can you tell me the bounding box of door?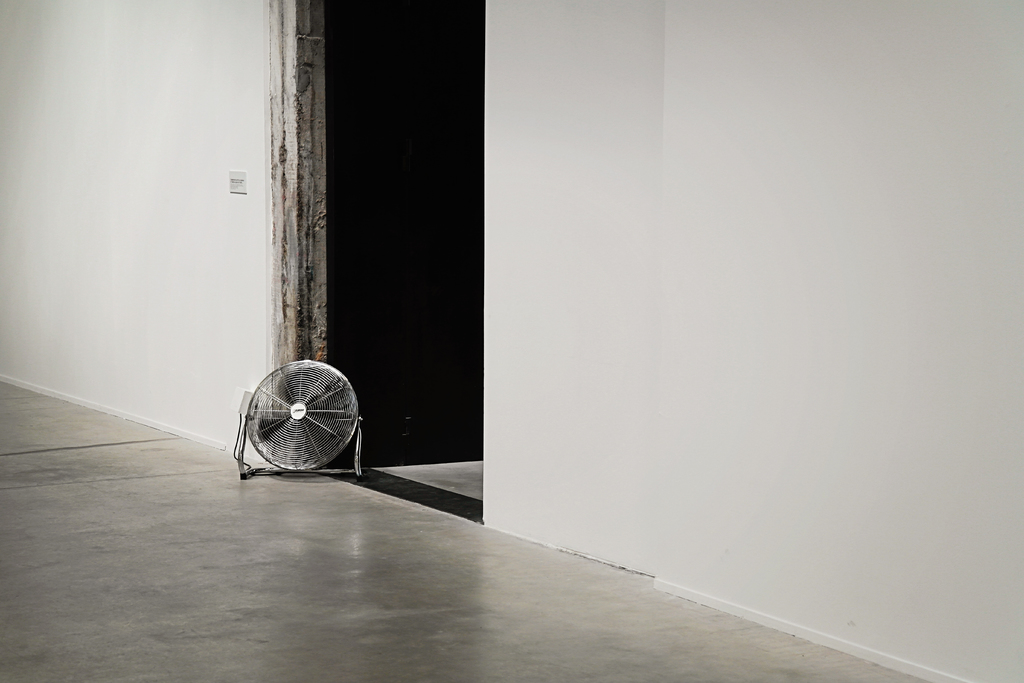
[left=262, top=13, right=509, bottom=466].
